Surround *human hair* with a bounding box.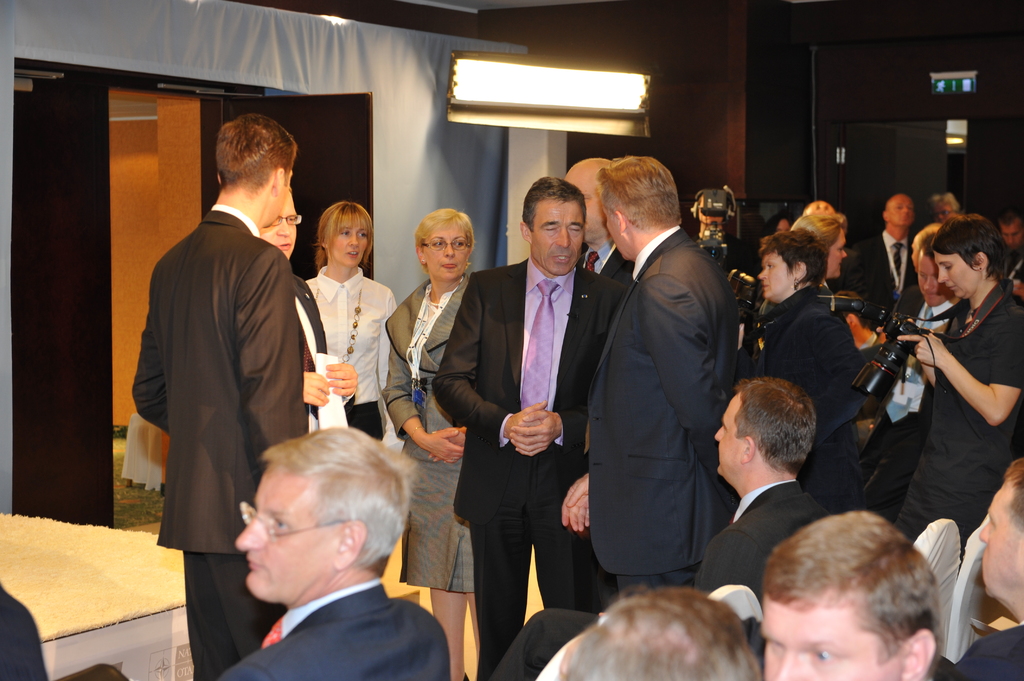
rect(930, 191, 961, 209).
